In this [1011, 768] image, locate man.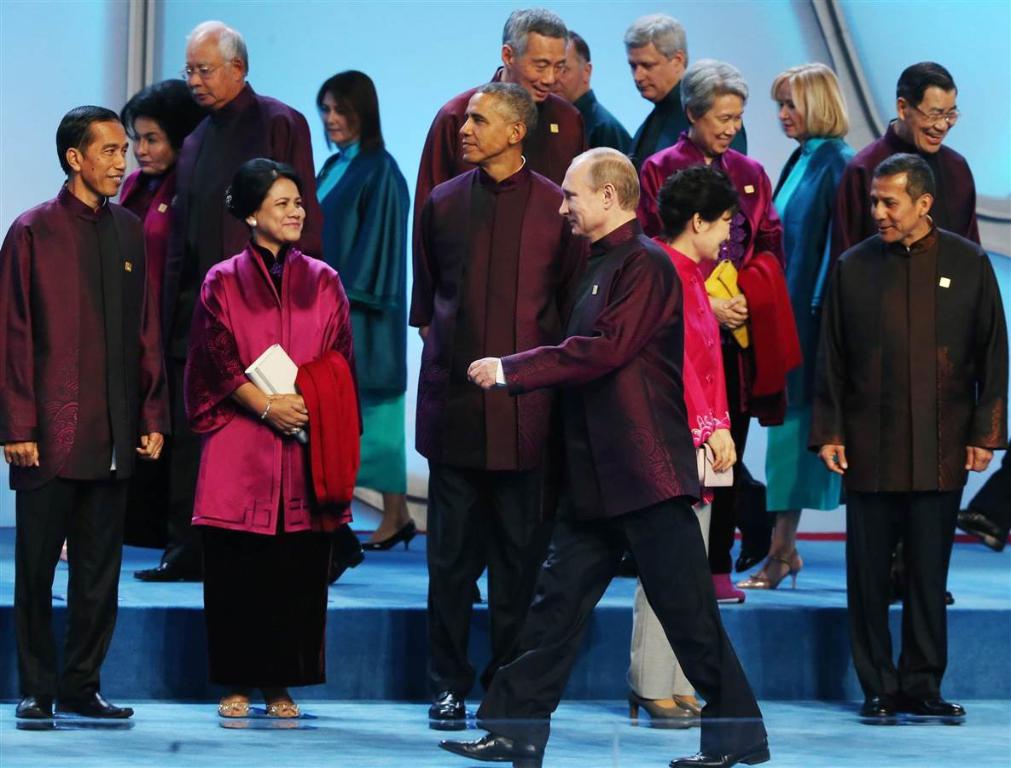
Bounding box: (474, 131, 785, 761).
